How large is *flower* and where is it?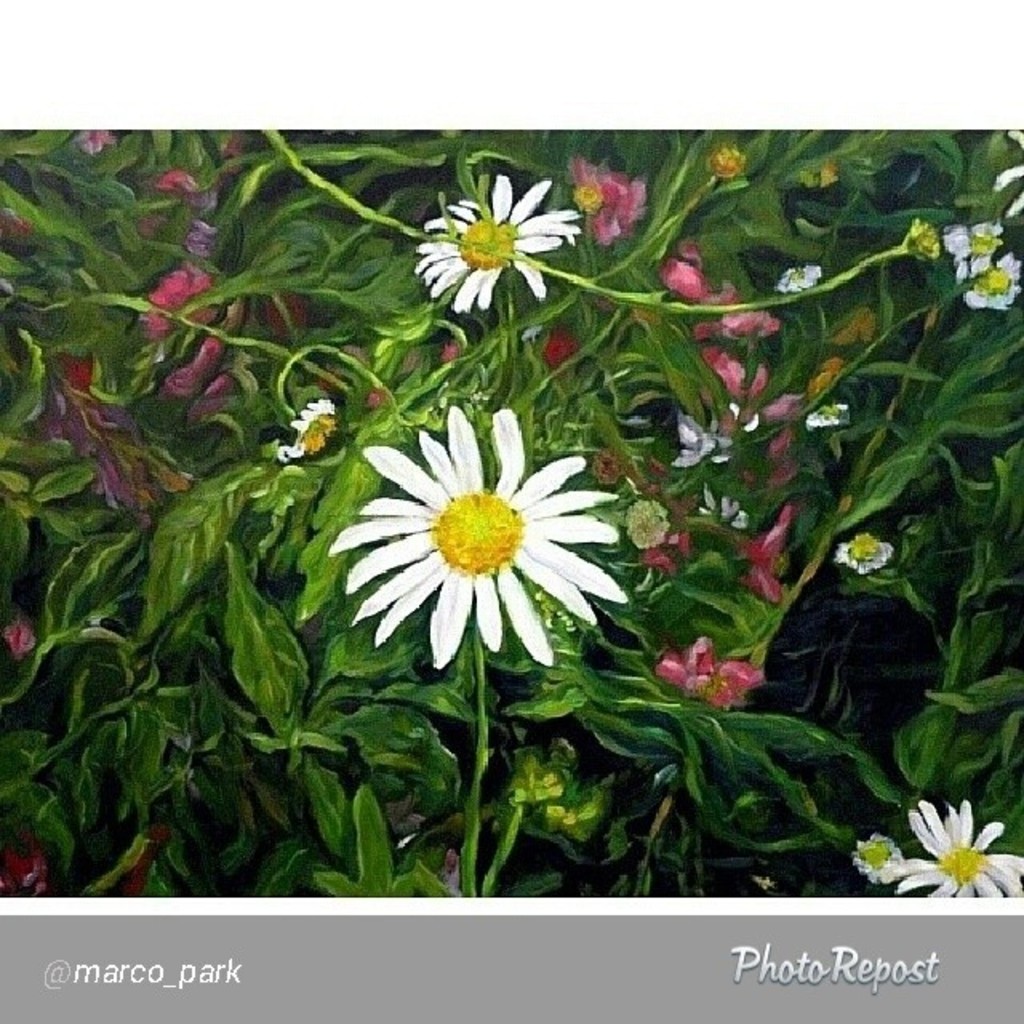
Bounding box: 349/406/637/651.
